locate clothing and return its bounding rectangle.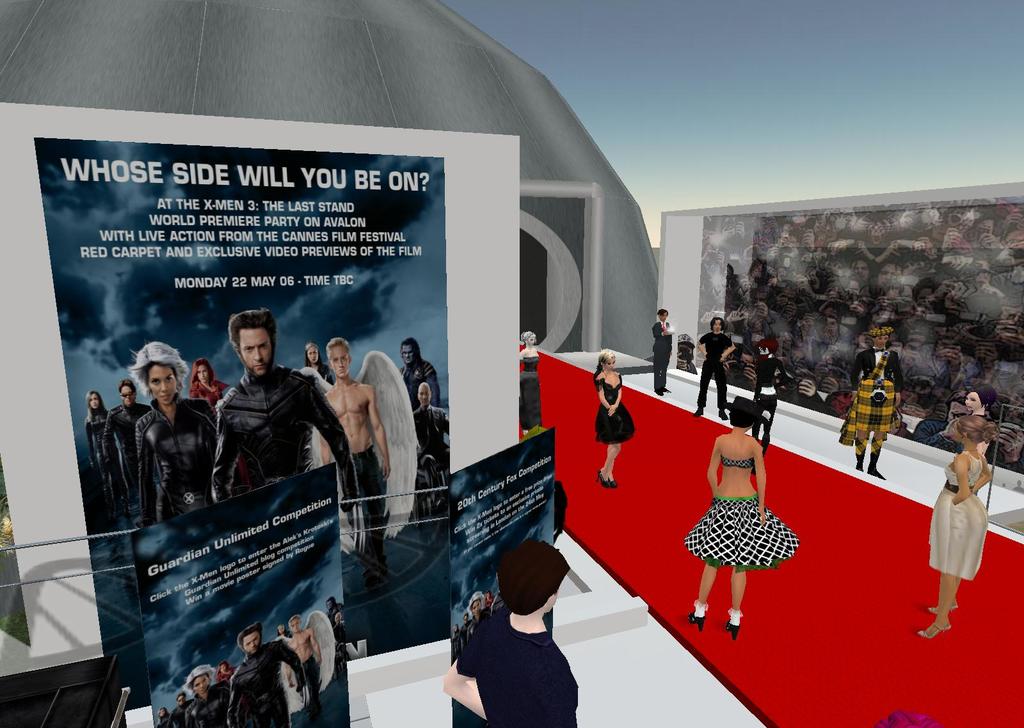
[696,330,732,411].
